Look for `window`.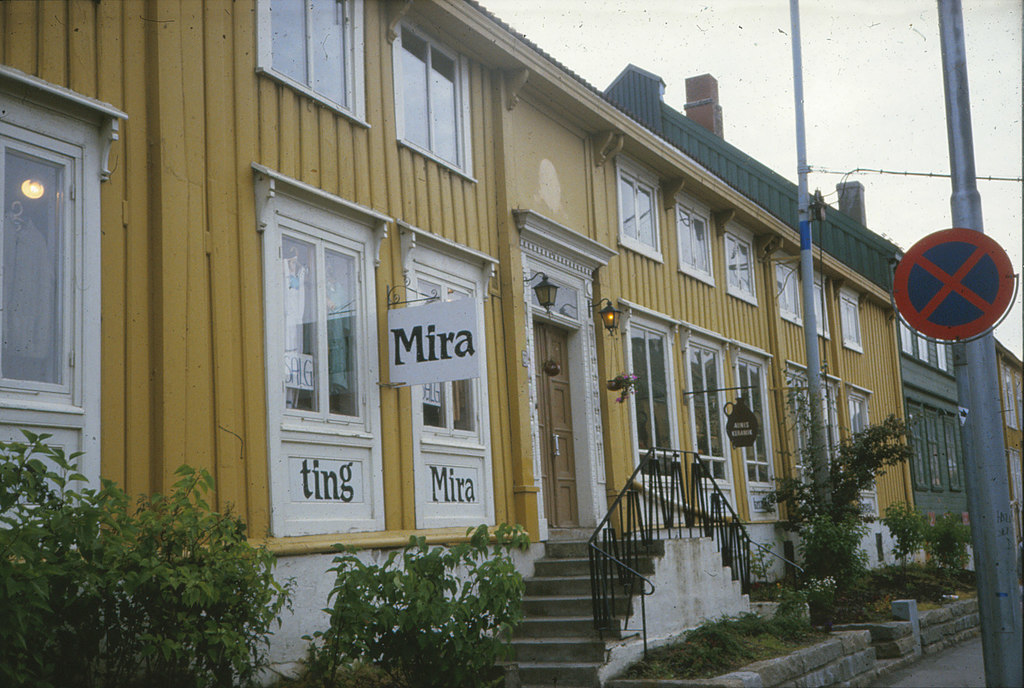
Found: BBox(726, 224, 758, 304).
